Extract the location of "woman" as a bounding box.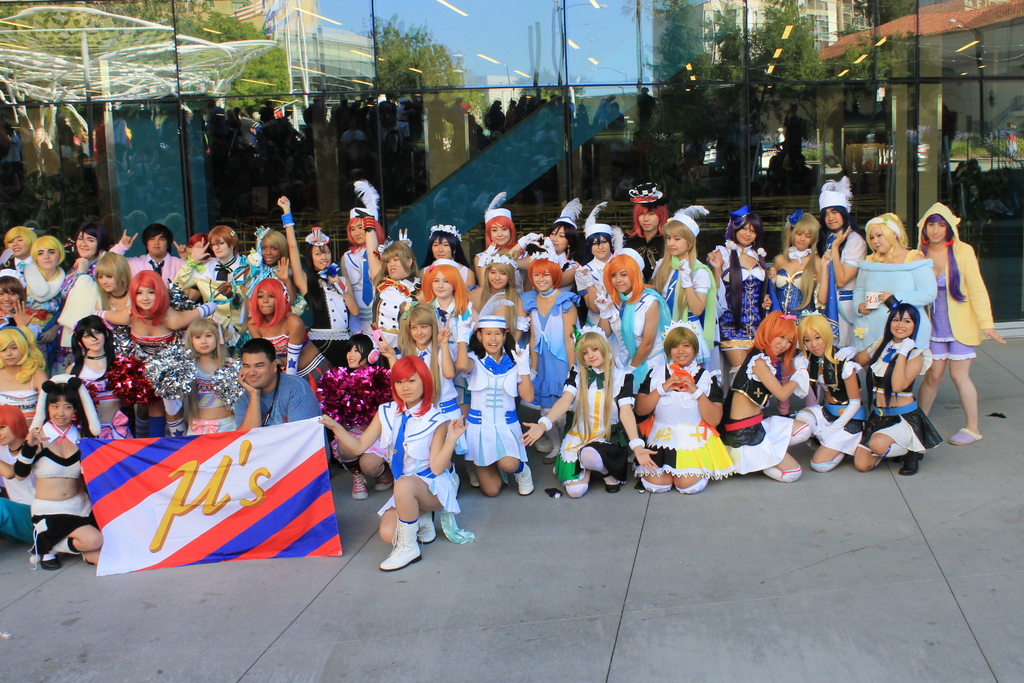
box(92, 261, 212, 437).
